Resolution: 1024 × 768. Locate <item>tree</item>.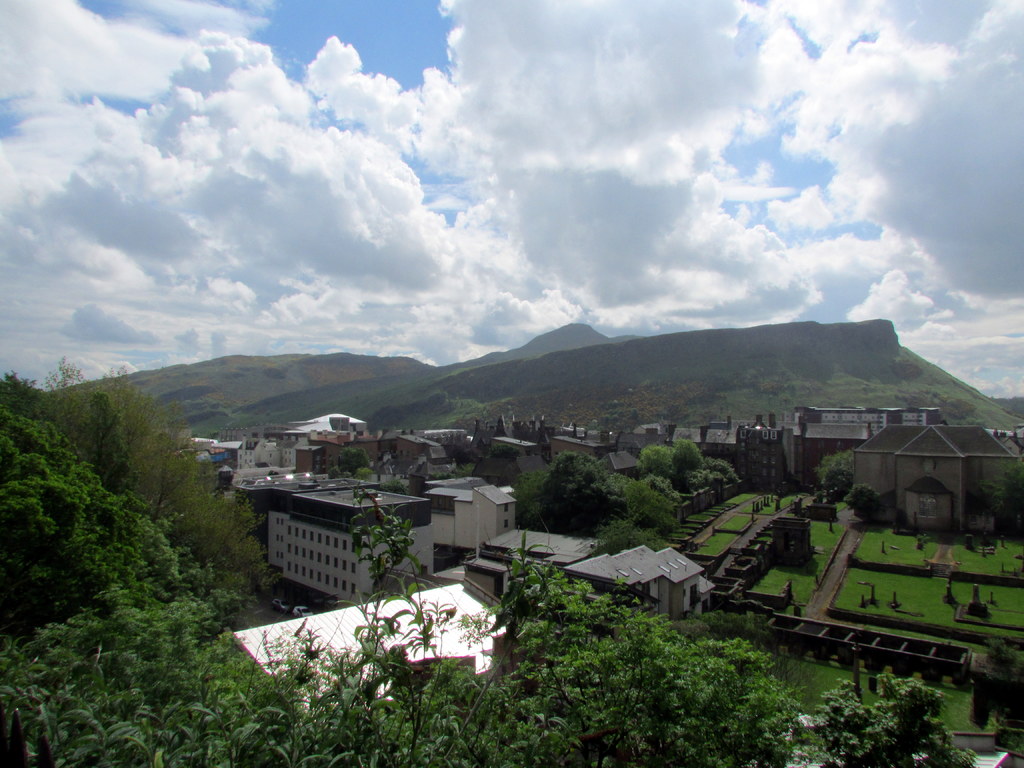
[636,443,675,479].
